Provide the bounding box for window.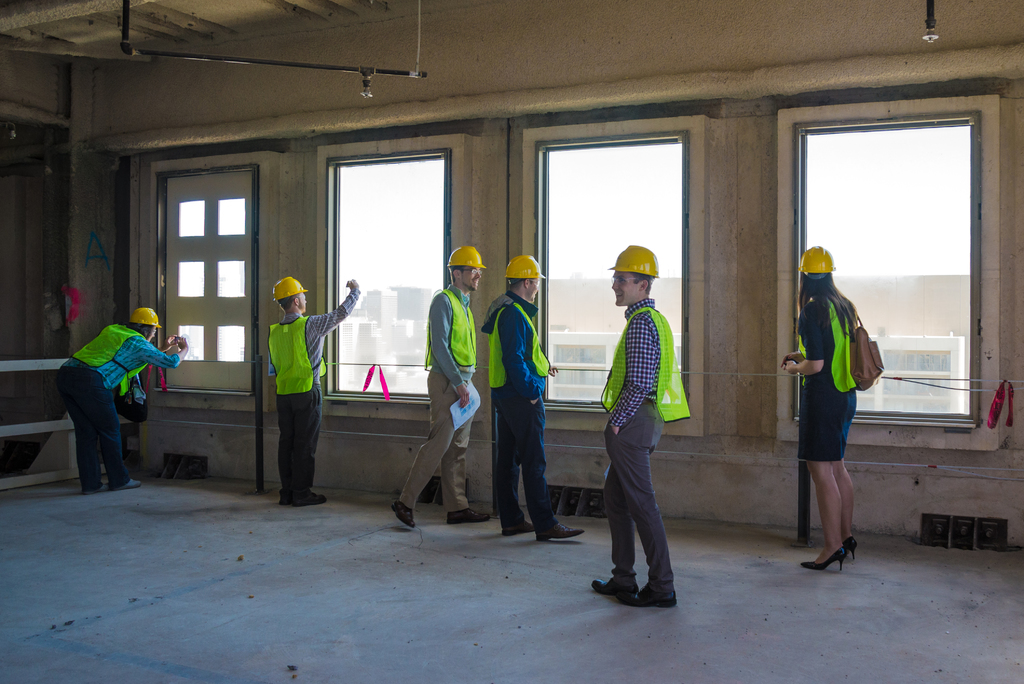
left=152, top=165, right=257, bottom=394.
